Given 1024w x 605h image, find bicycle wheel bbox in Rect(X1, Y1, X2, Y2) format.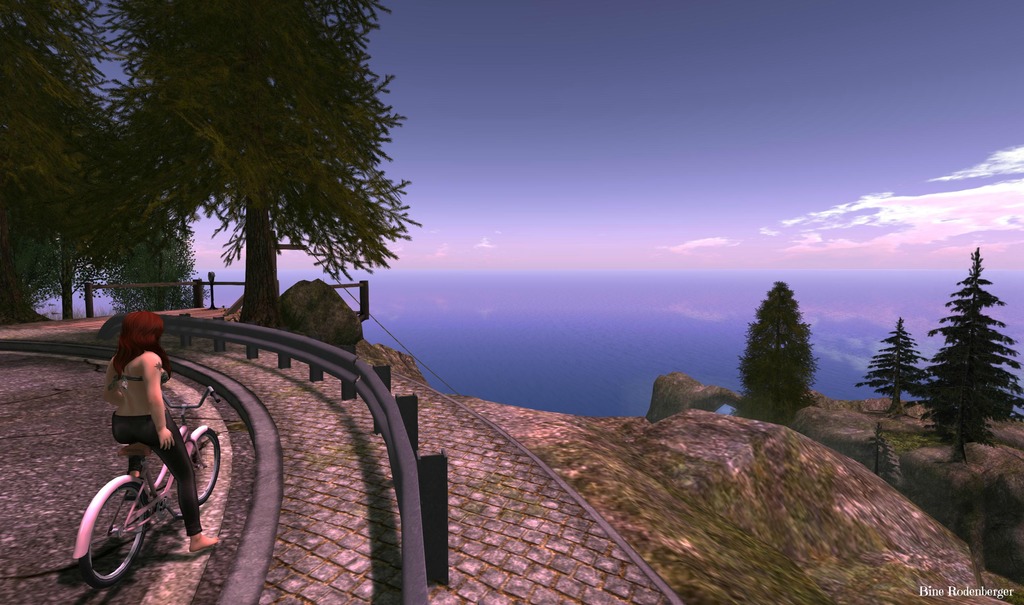
Rect(79, 487, 139, 588).
